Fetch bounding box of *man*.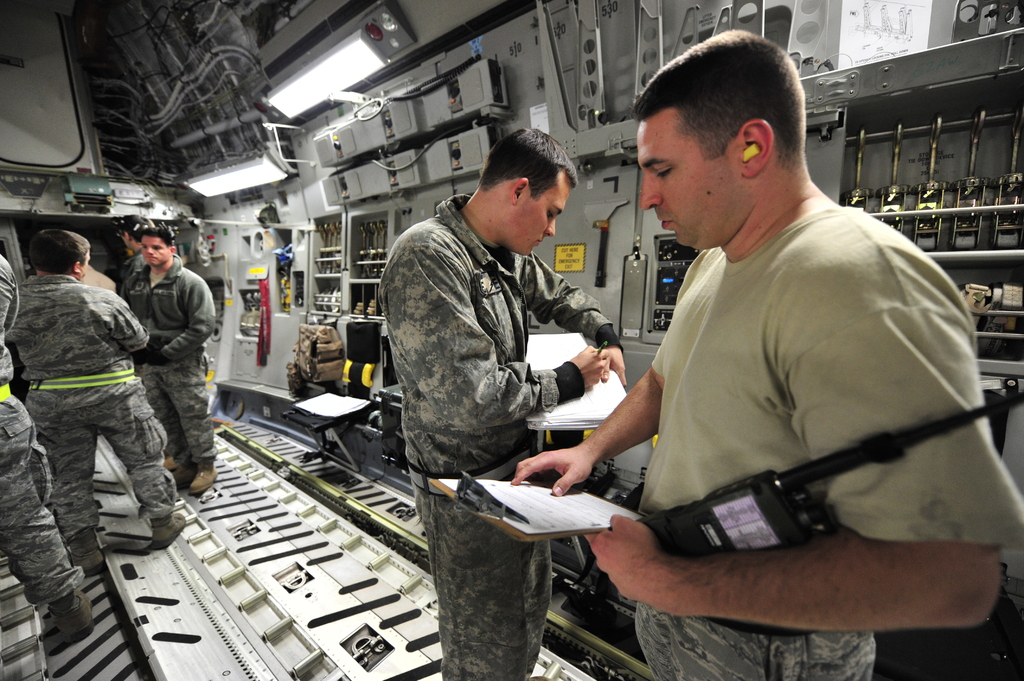
Bbox: [122, 214, 157, 275].
